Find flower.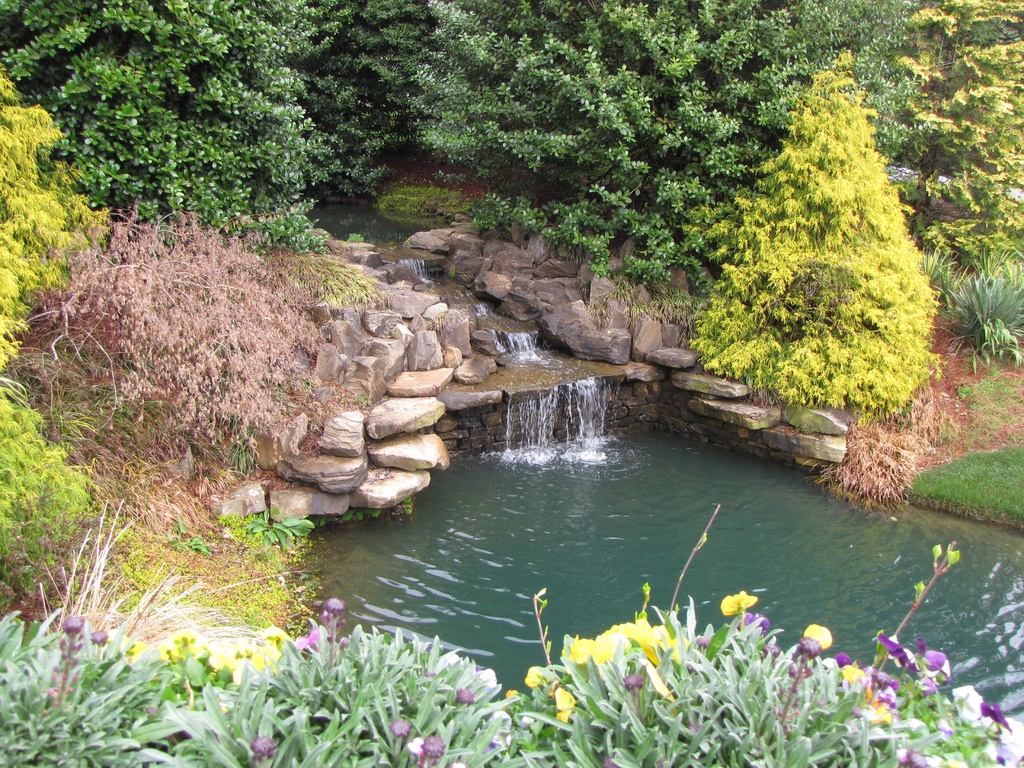
<box>843,666,865,685</box>.
